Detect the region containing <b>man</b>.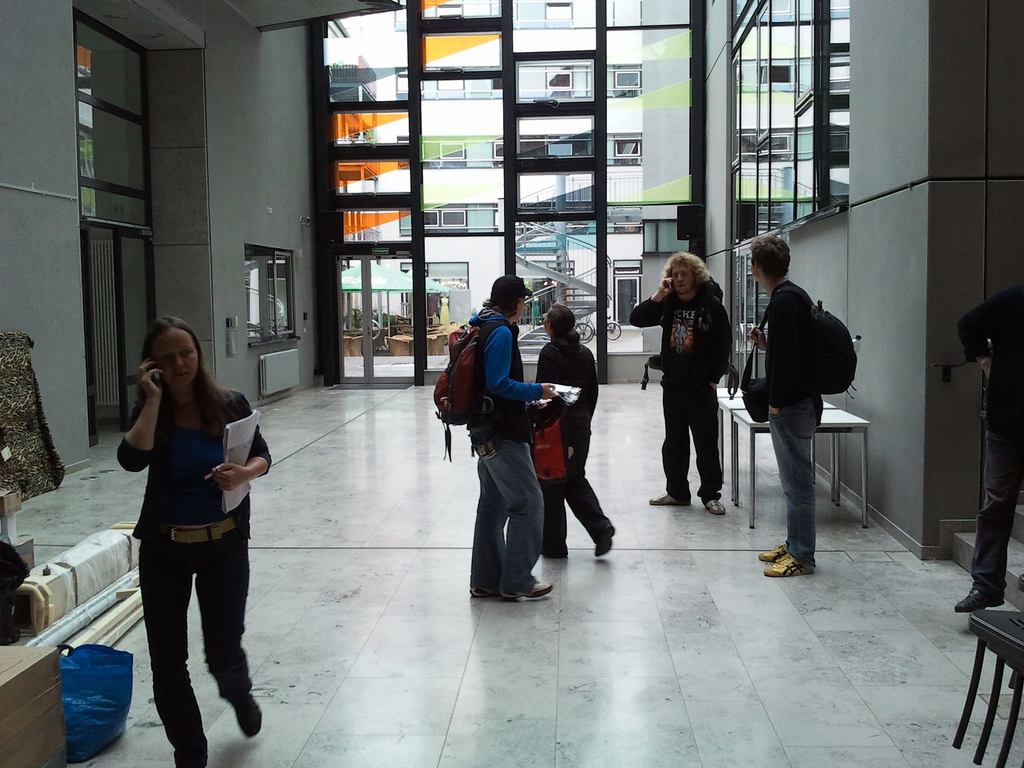
pyautogui.locateOnScreen(621, 243, 738, 515).
